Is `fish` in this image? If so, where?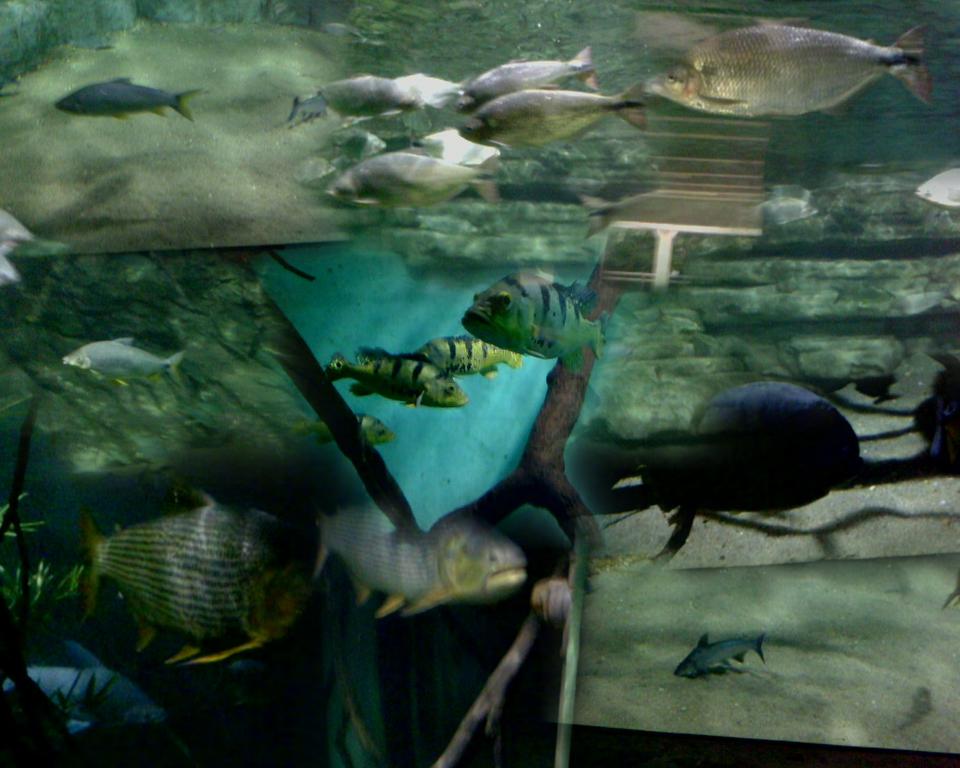
Yes, at rect(314, 351, 472, 420).
